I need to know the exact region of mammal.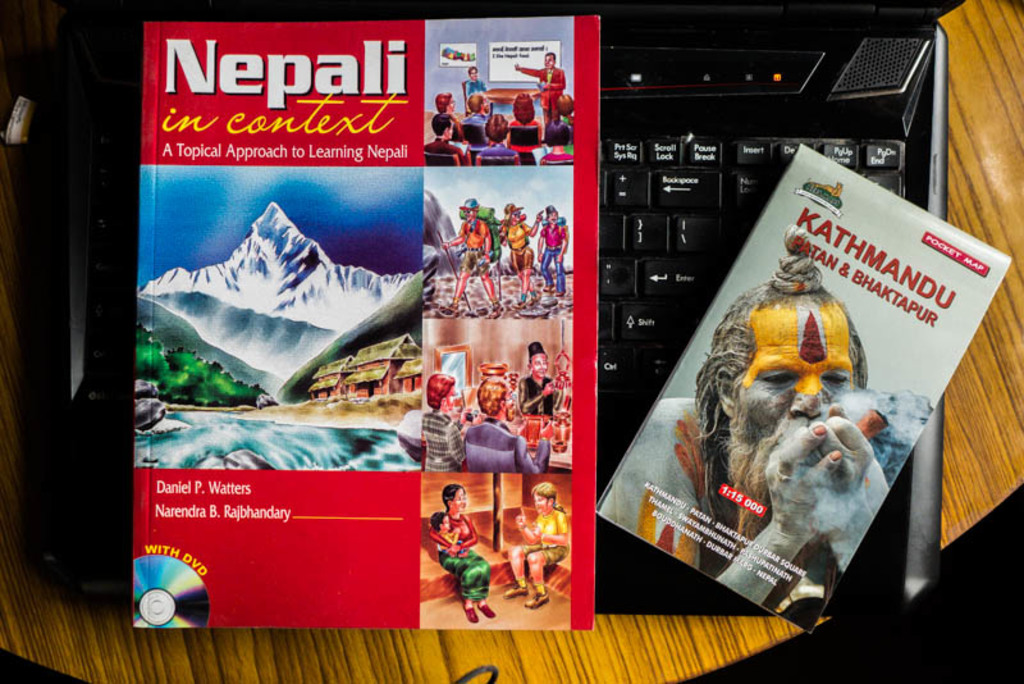
Region: pyautogui.locateOnScreen(559, 90, 575, 122).
